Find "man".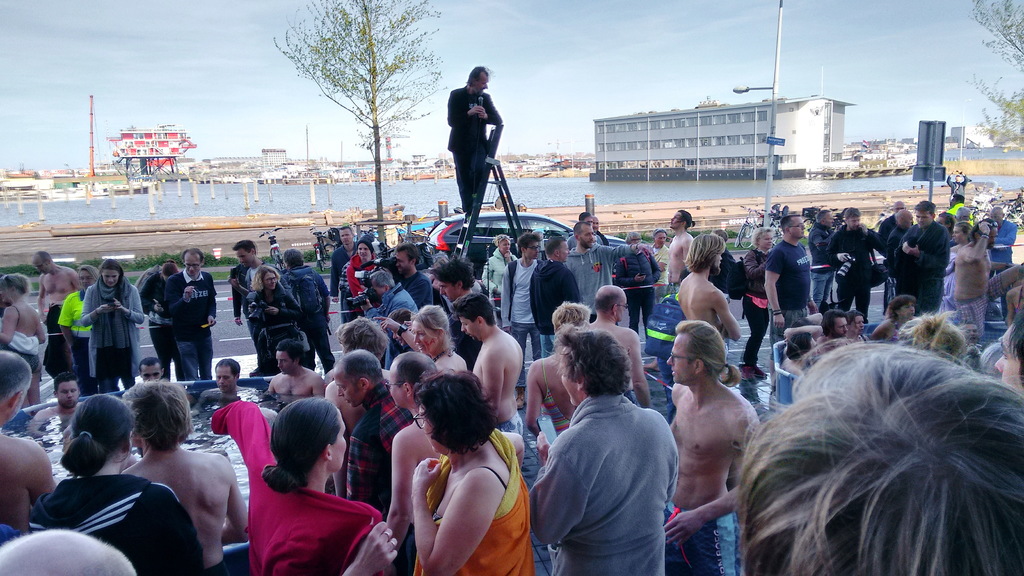
bbox=(447, 68, 507, 223).
